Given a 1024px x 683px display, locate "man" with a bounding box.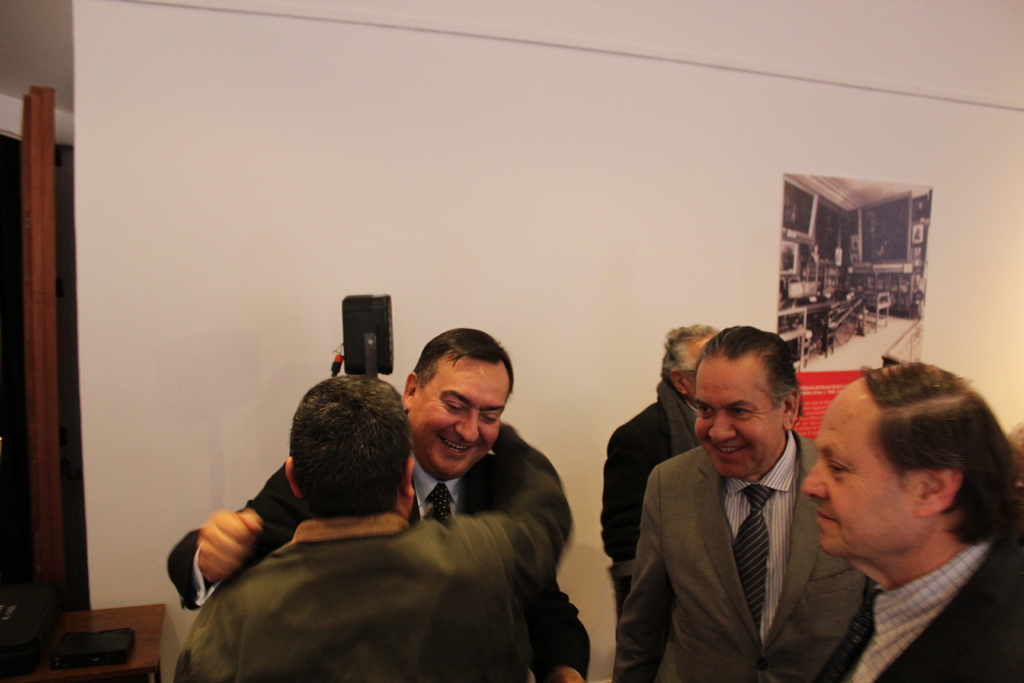
Located: rect(799, 366, 1023, 682).
